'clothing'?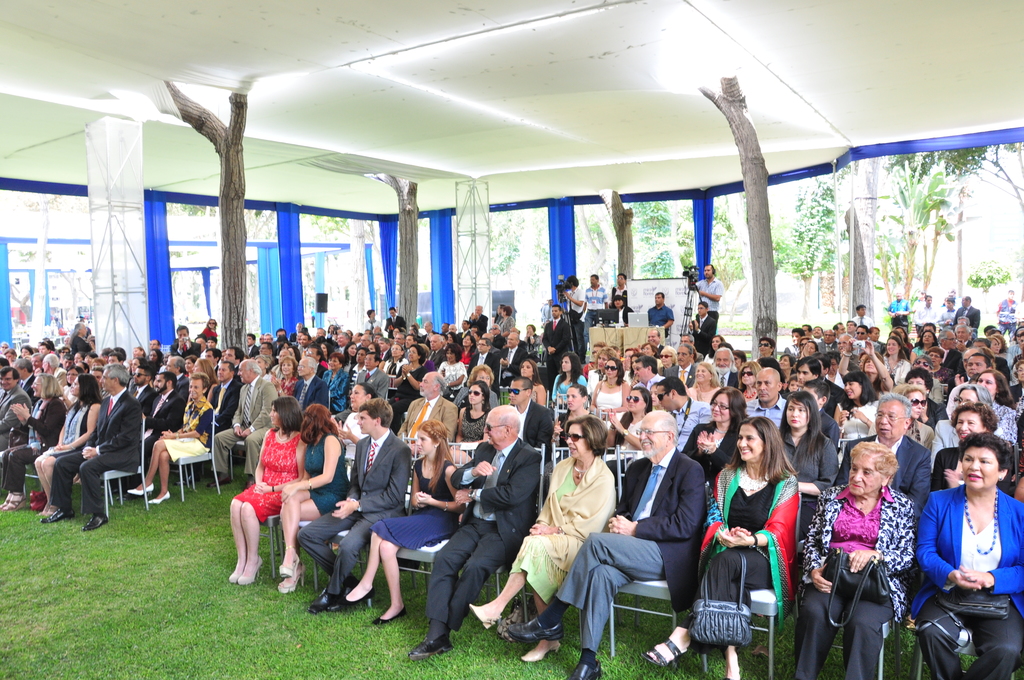
(614,306,633,325)
